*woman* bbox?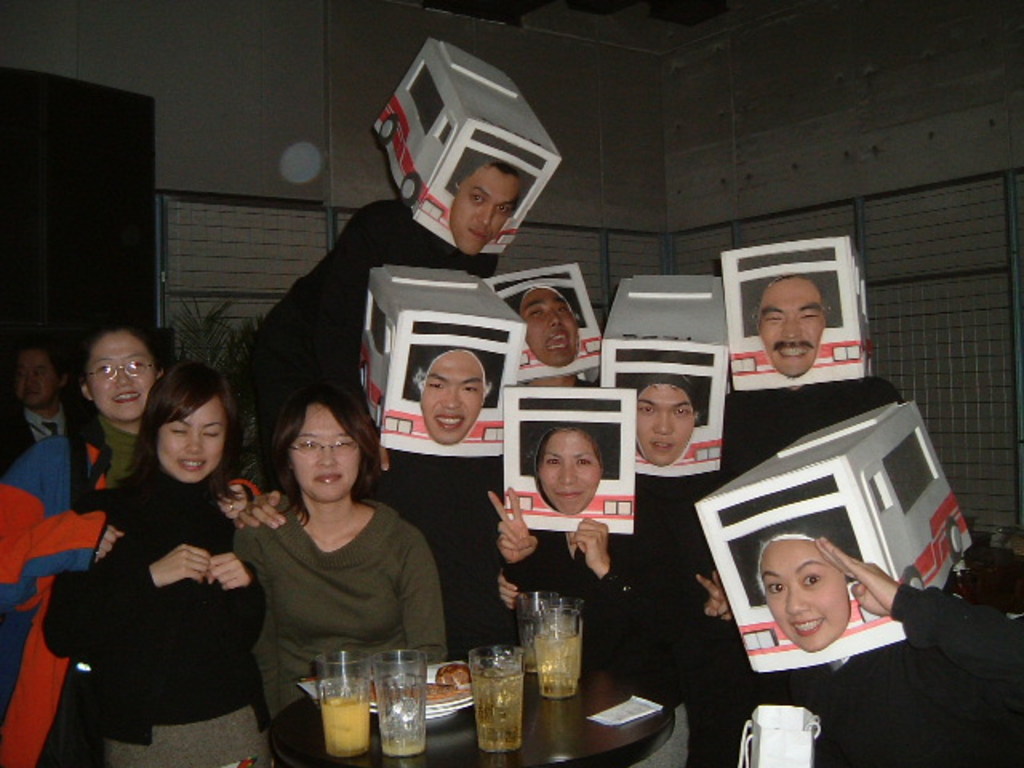
(0, 325, 184, 766)
